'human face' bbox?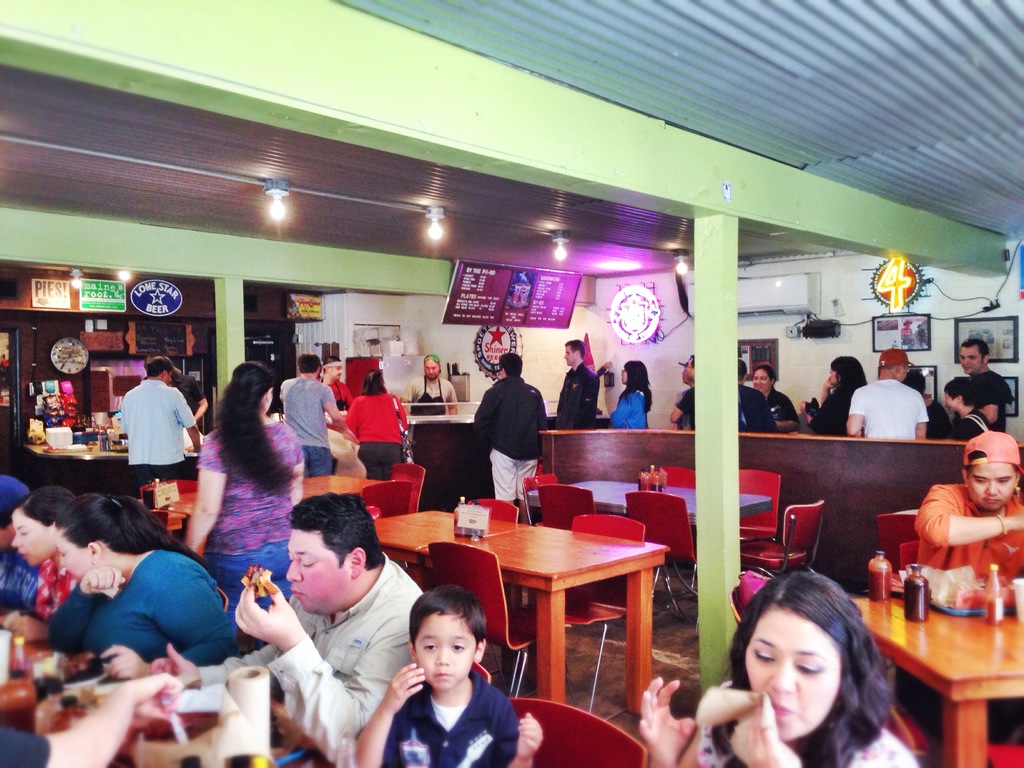
(x1=755, y1=367, x2=768, y2=392)
